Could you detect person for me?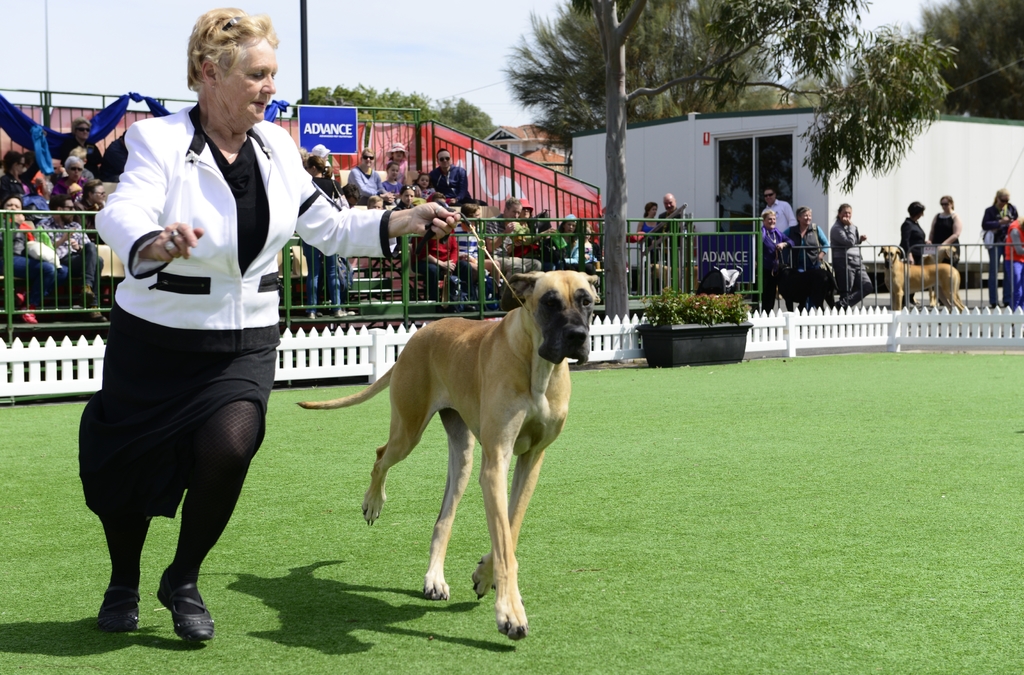
Detection result: (933,199,963,269).
